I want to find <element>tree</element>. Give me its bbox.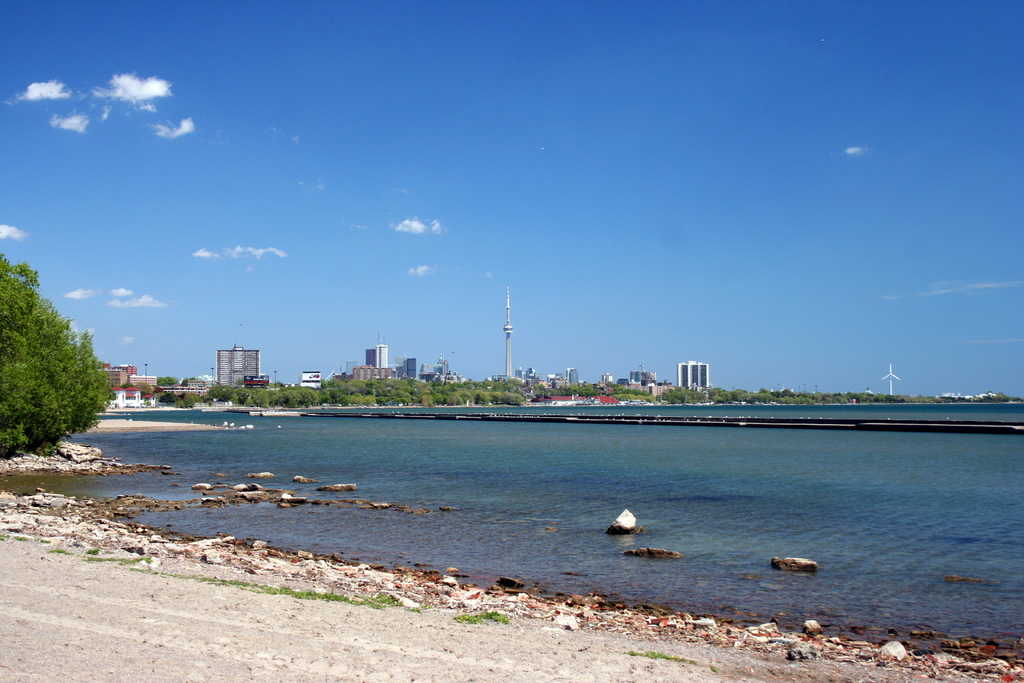
locate(383, 379, 414, 406).
